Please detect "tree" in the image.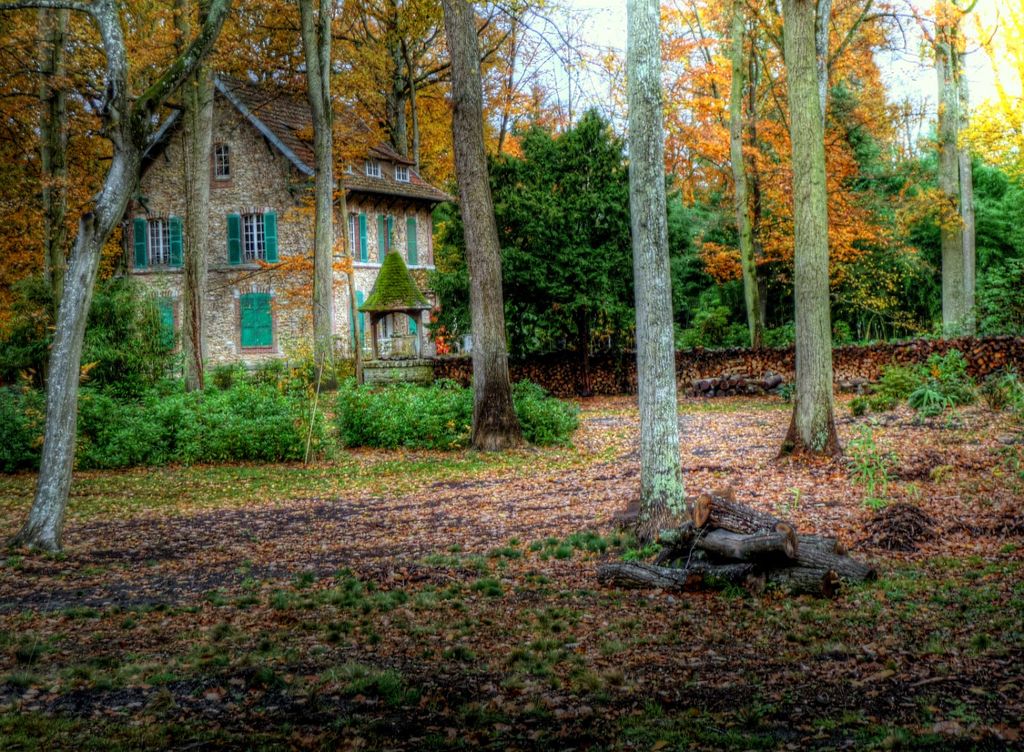
region(577, 0, 708, 515).
